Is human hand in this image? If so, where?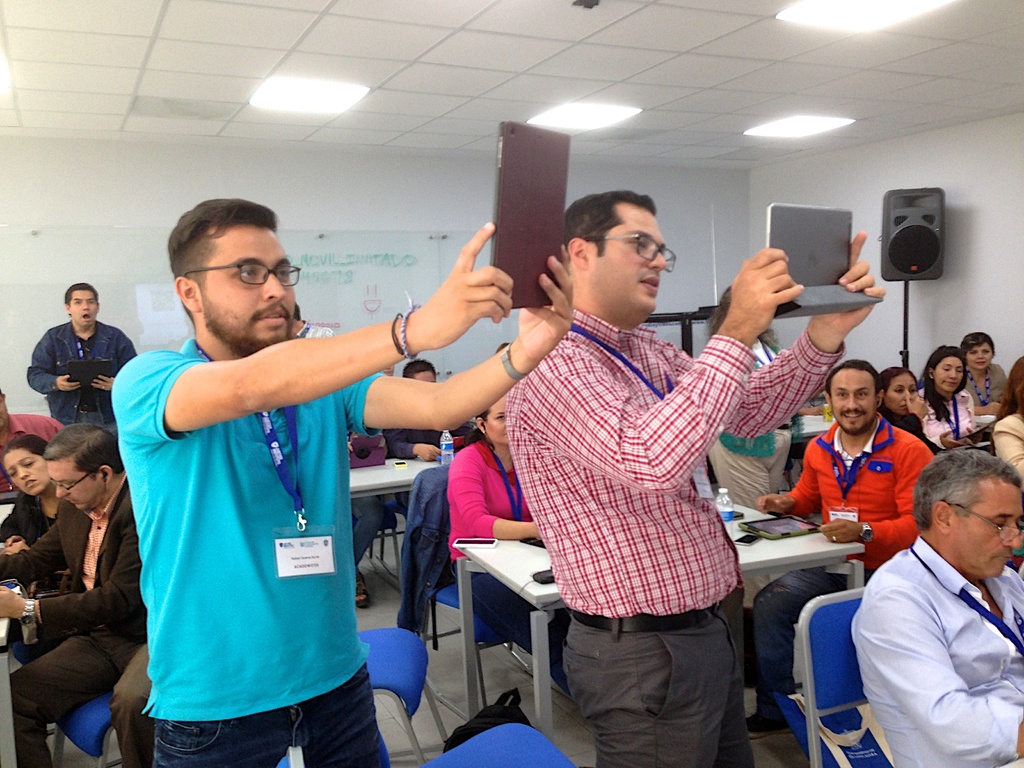
Yes, at (x1=811, y1=228, x2=885, y2=335).
